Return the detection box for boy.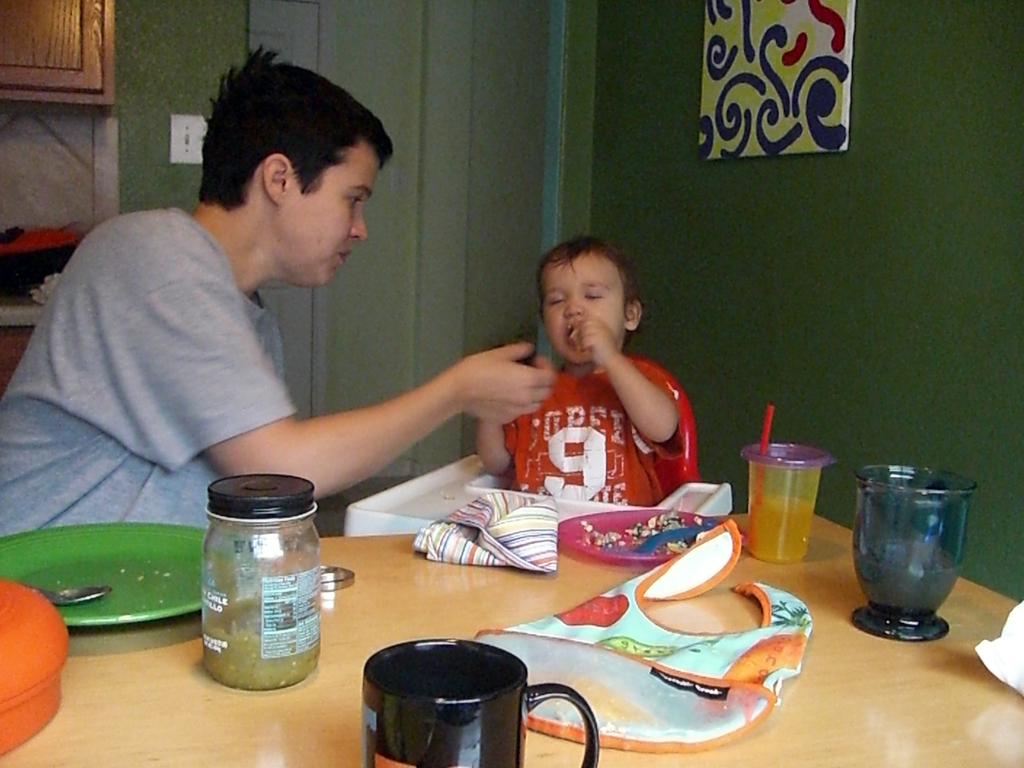
rect(2, 45, 557, 531).
